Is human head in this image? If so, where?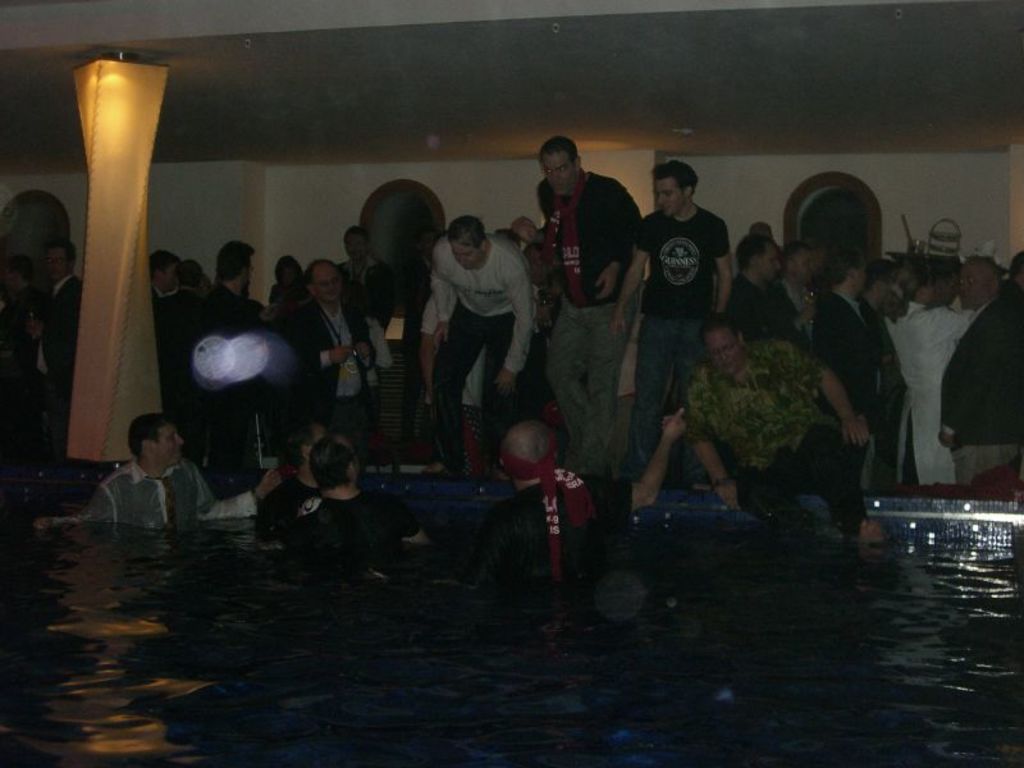
Yes, at <bbox>307, 257, 344, 302</bbox>.
